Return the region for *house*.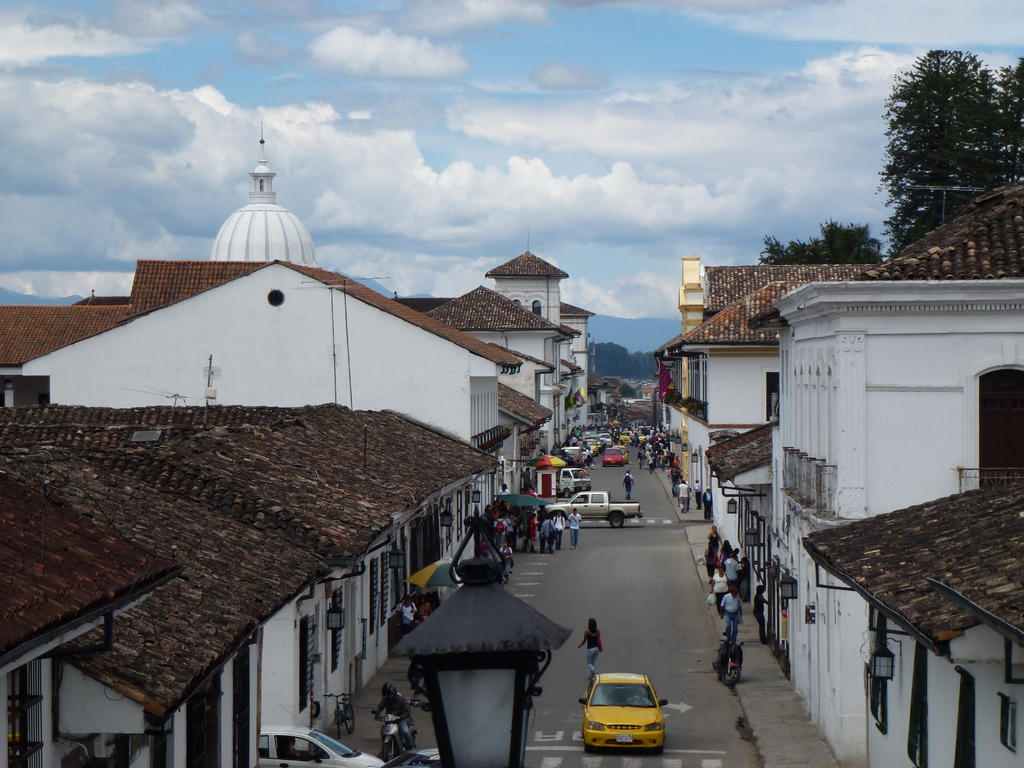
bbox=(421, 276, 581, 438).
